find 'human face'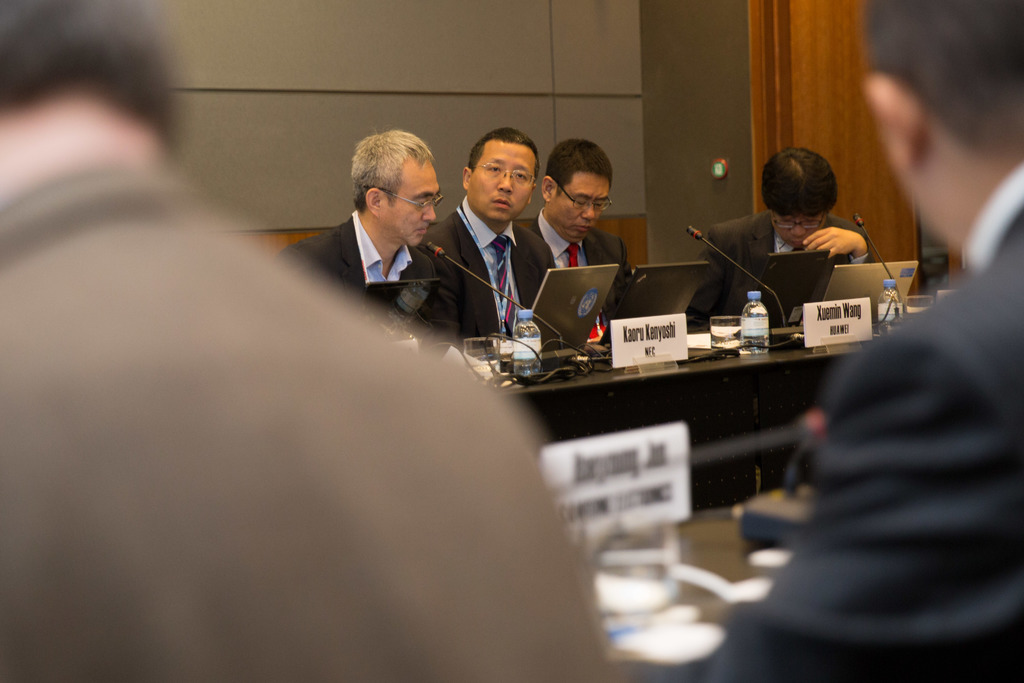
box(777, 209, 824, 245)
